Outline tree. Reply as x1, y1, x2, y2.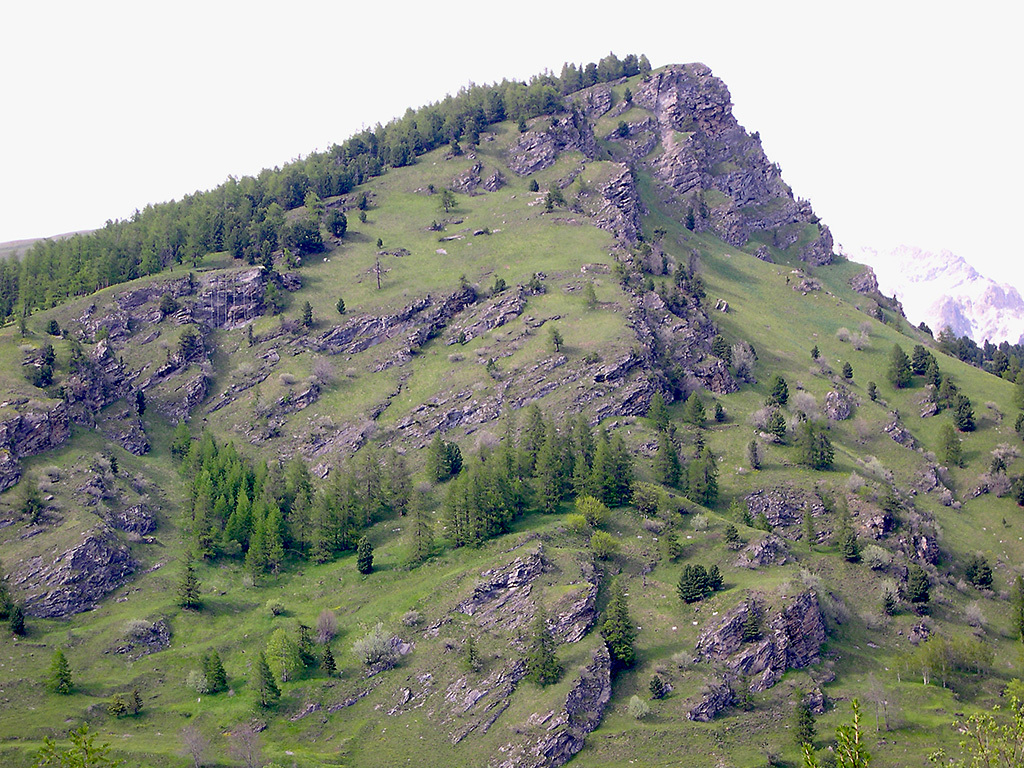
110, 695, 130, 726.
